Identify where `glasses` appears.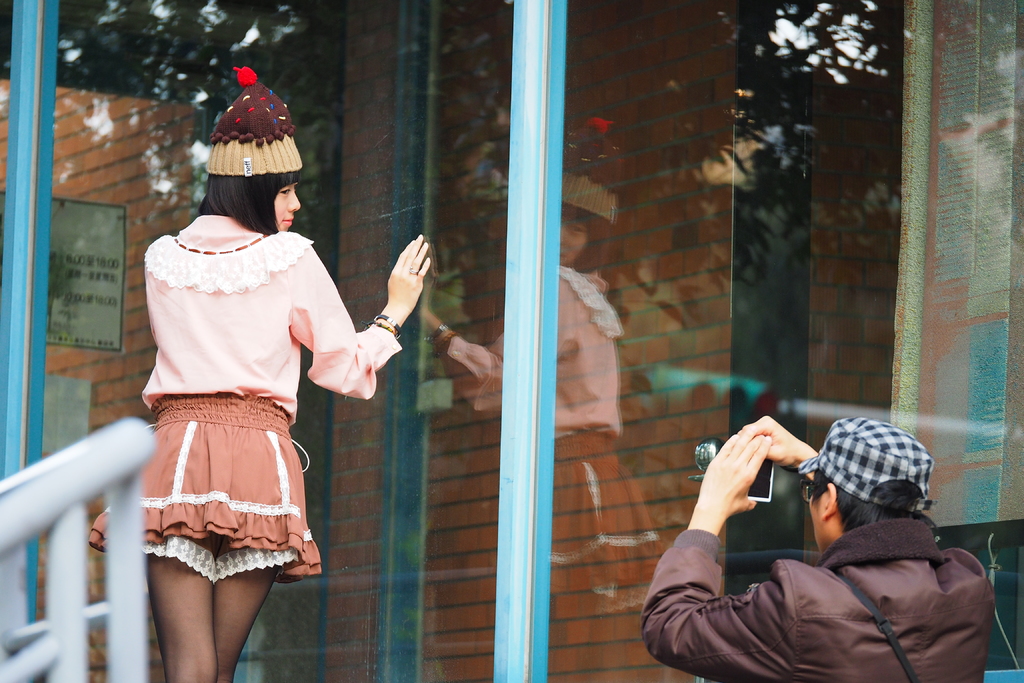
Appears at select_region(801, 480, 817, 498).
